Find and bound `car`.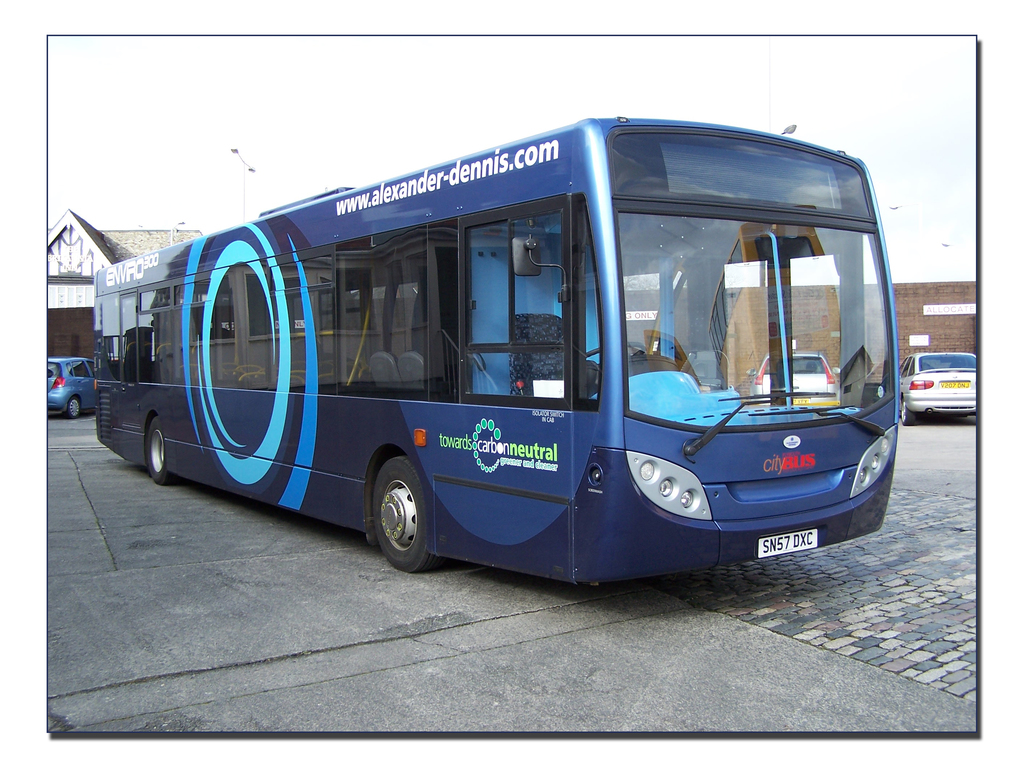
Bound: [x1=42, y1=357, x2=94, y2=420].
